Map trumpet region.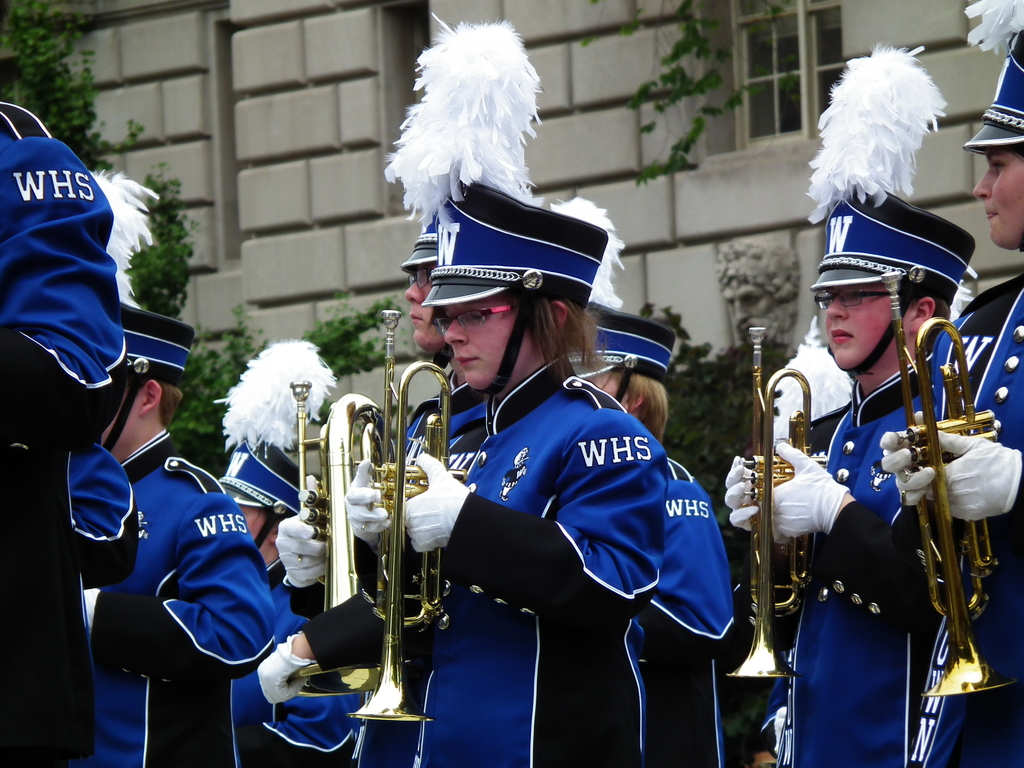
Mapped to [left=882, top=270, right=1018, bottom=696].
